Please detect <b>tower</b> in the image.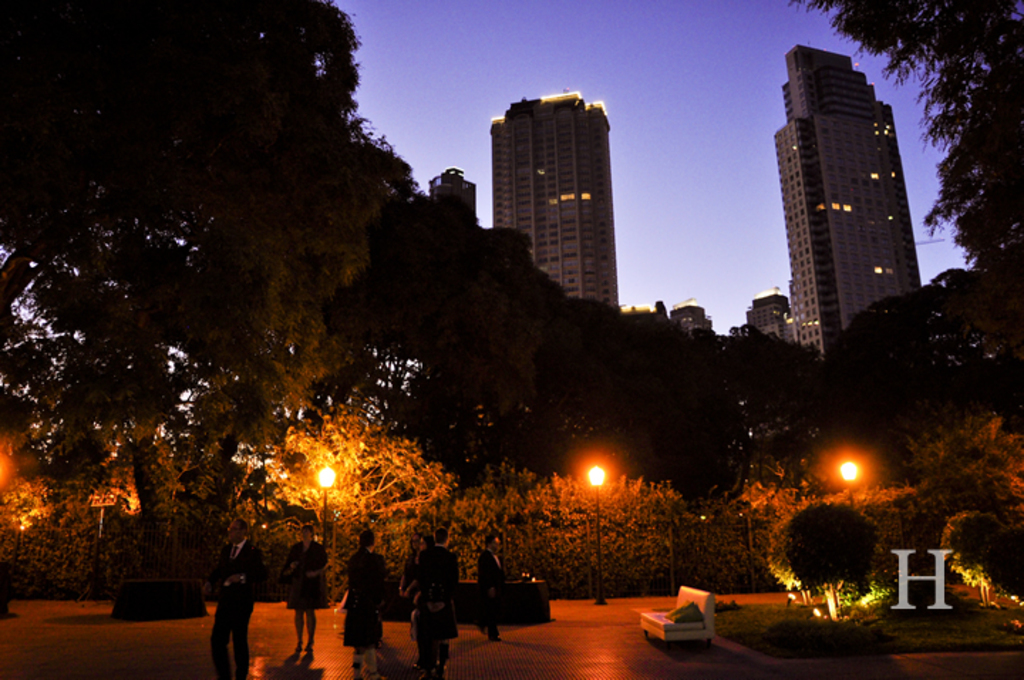
(x1=772, y1=41, x2=924, y2=361).
